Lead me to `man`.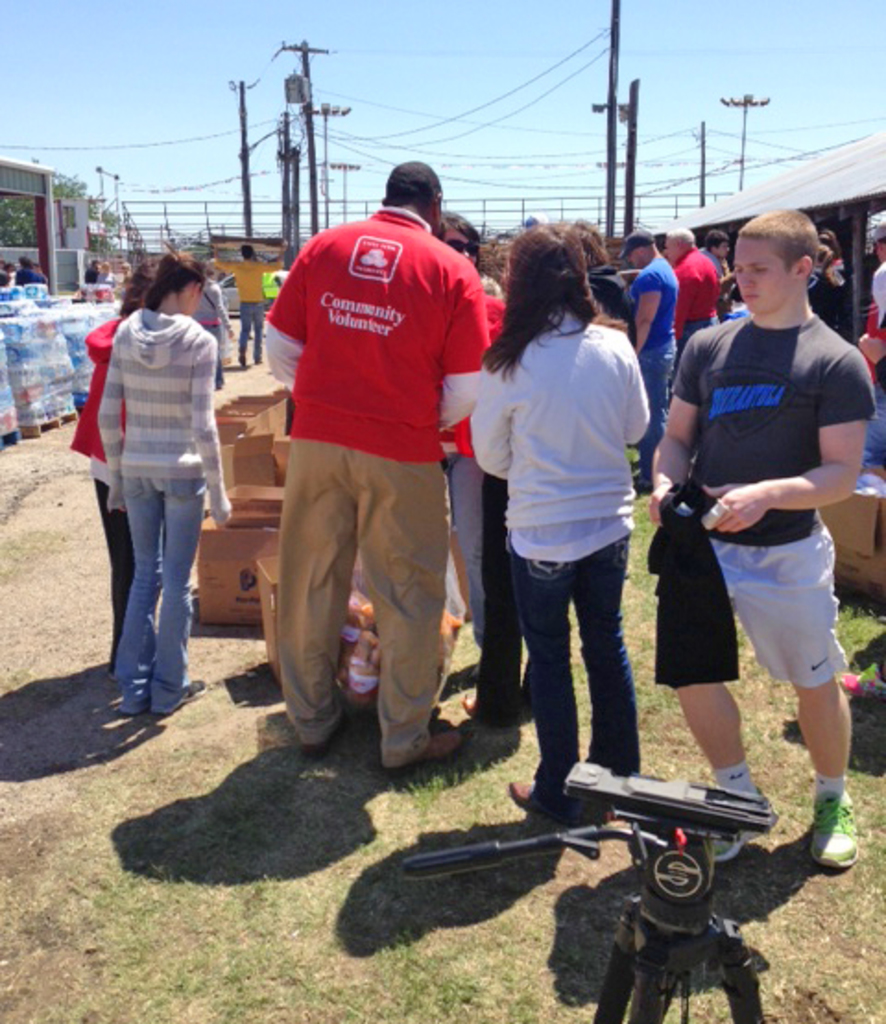
Lead to x1=670 y1=223 x2=724 y2=358.
